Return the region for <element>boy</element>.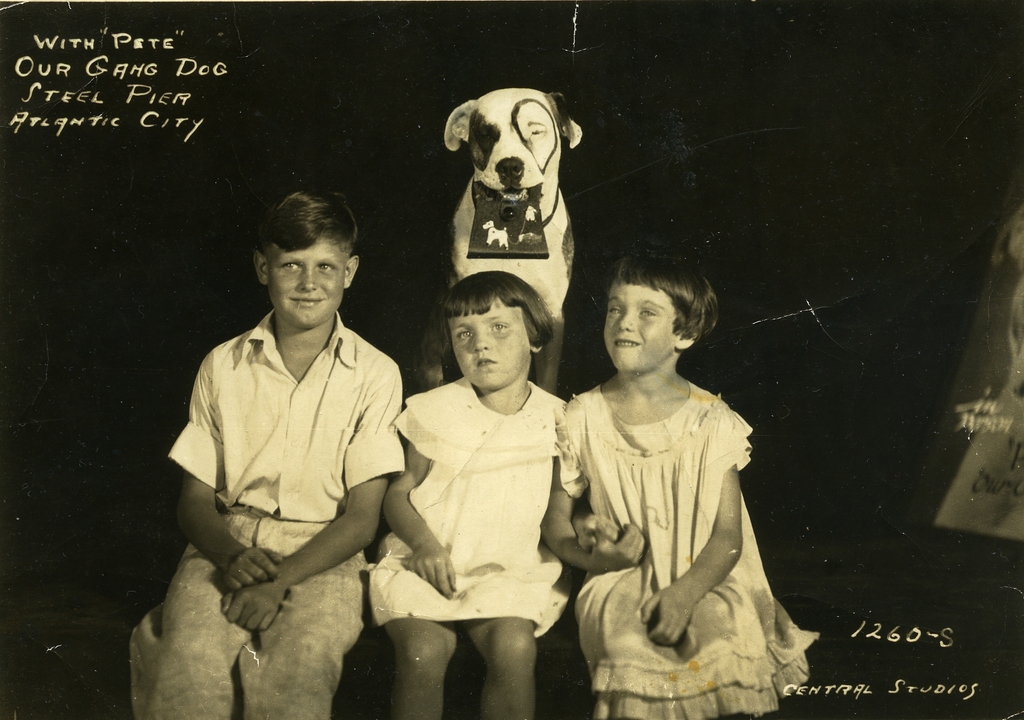
locate(154, 195, 432, 680).
